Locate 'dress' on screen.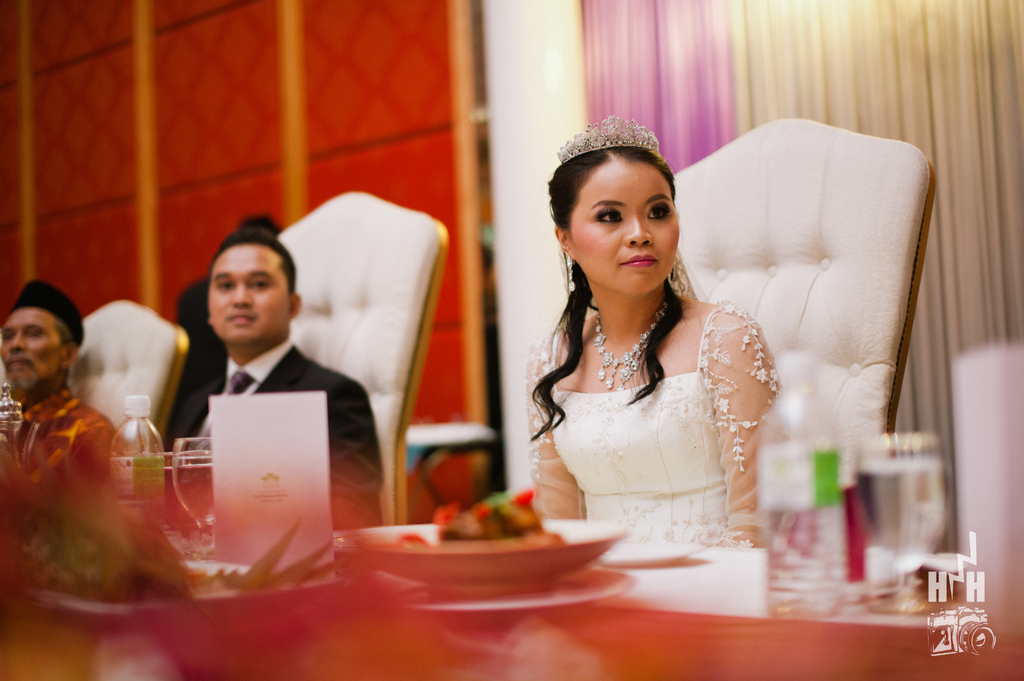
On screen at bbox(522, 195, 800, 558).
